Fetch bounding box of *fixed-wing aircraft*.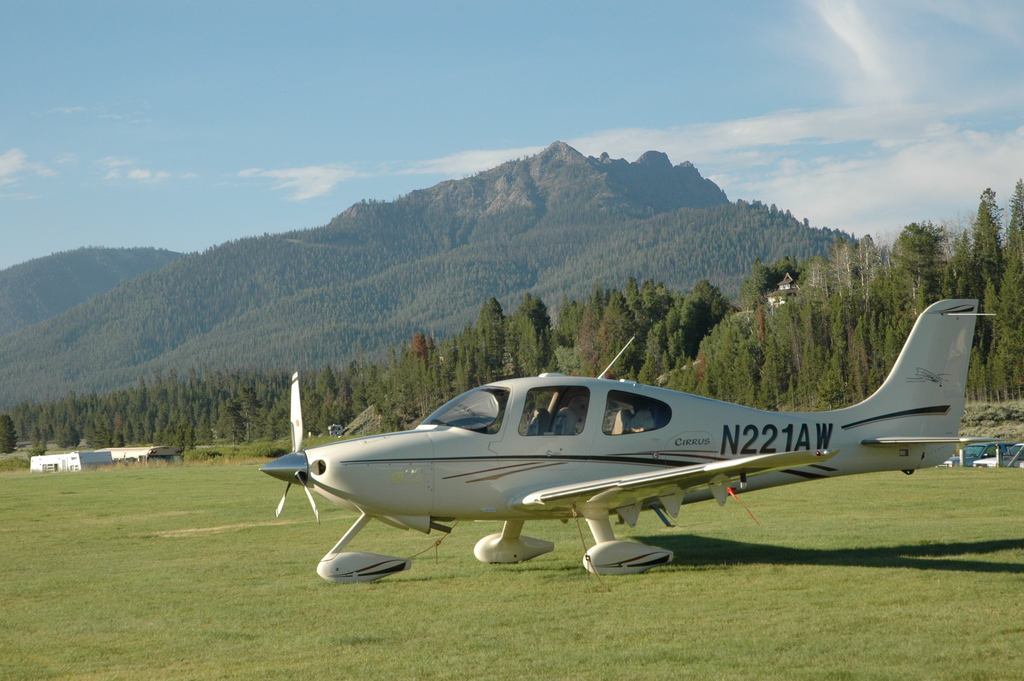
Bbox: rect(257, 295, 1007, 587).
